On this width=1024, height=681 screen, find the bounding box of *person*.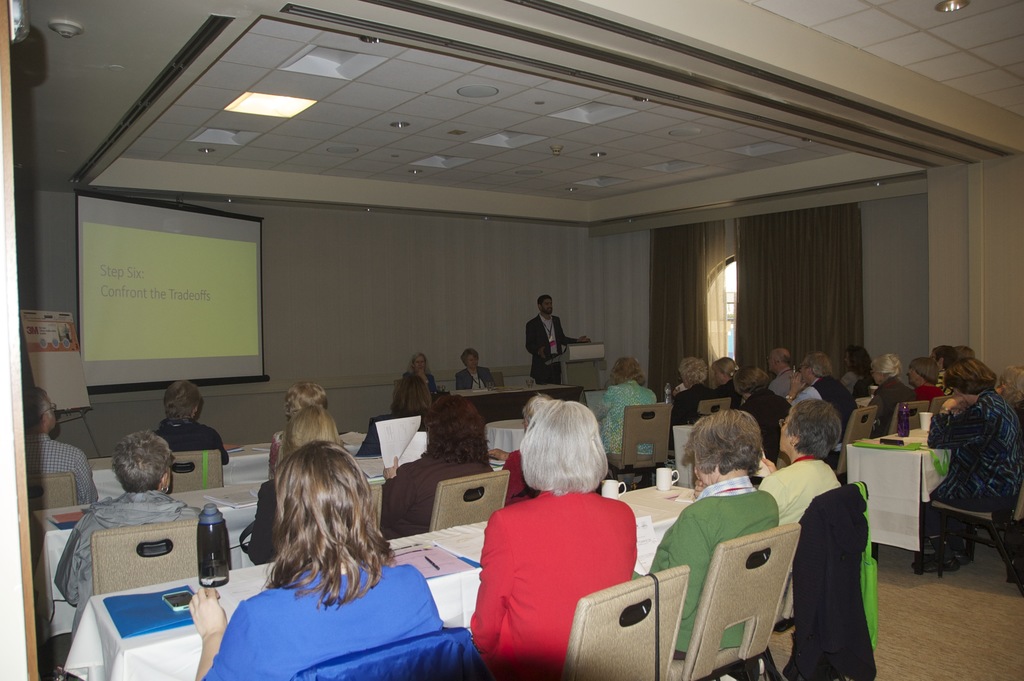
Bounding box: crop(25, 386, 97, 518).
